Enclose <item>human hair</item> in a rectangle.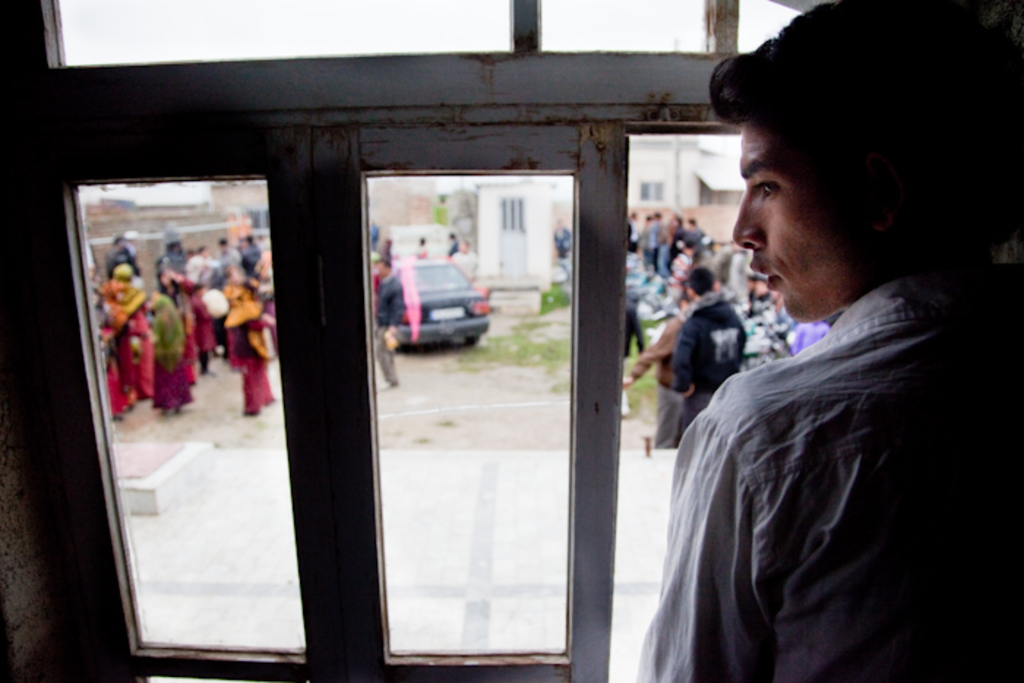
rect(711, 0, 1023, 269).
